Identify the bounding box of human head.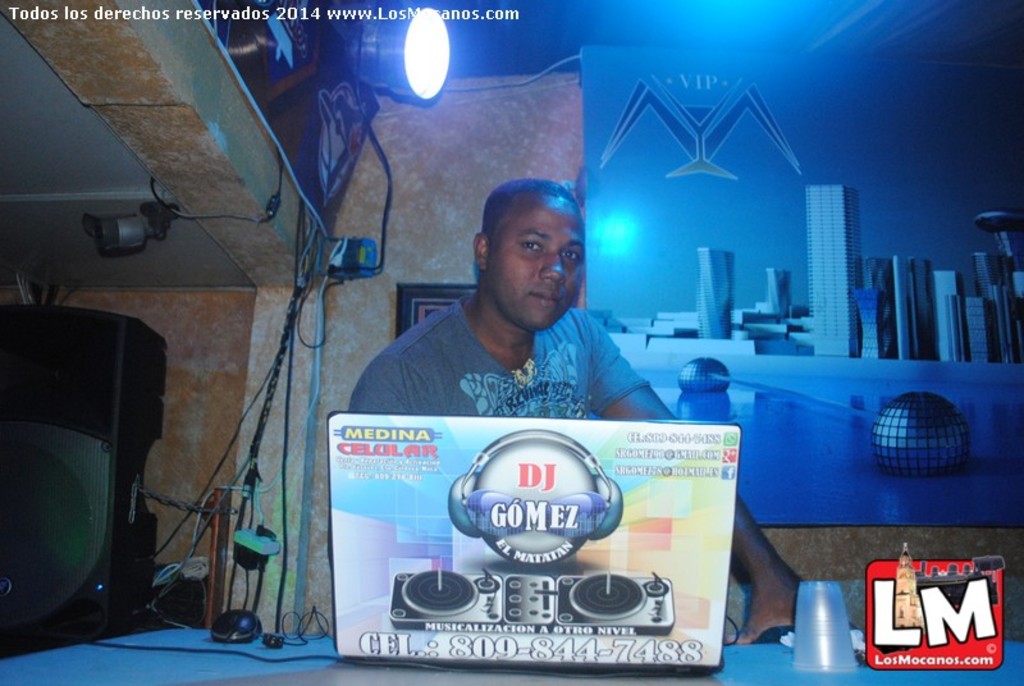
[left=465, top=173, right=596, bottom=338].
